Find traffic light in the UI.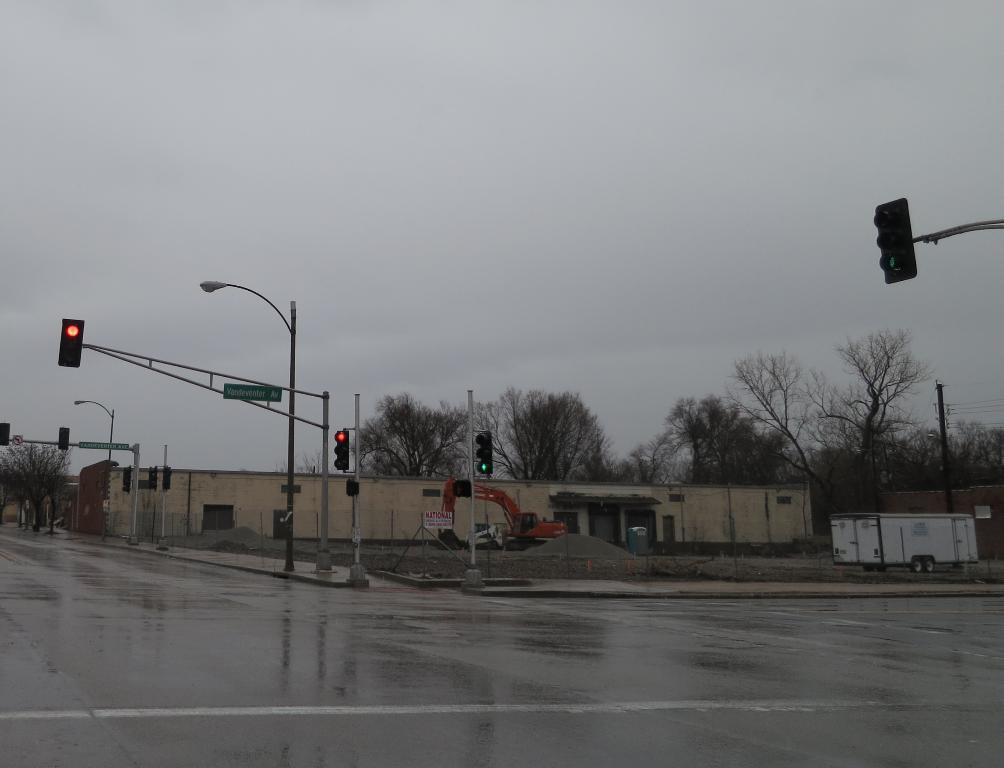
UI element at [left=335, top=428, right=350, bottom=475].
